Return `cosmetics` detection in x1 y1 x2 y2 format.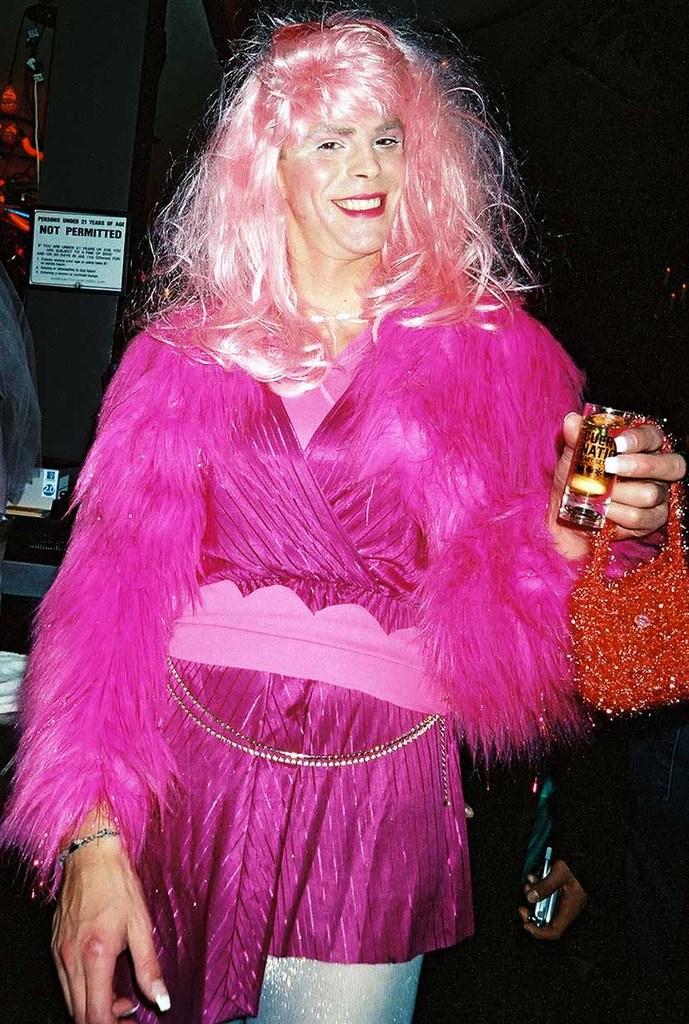
552 389 635 549.
